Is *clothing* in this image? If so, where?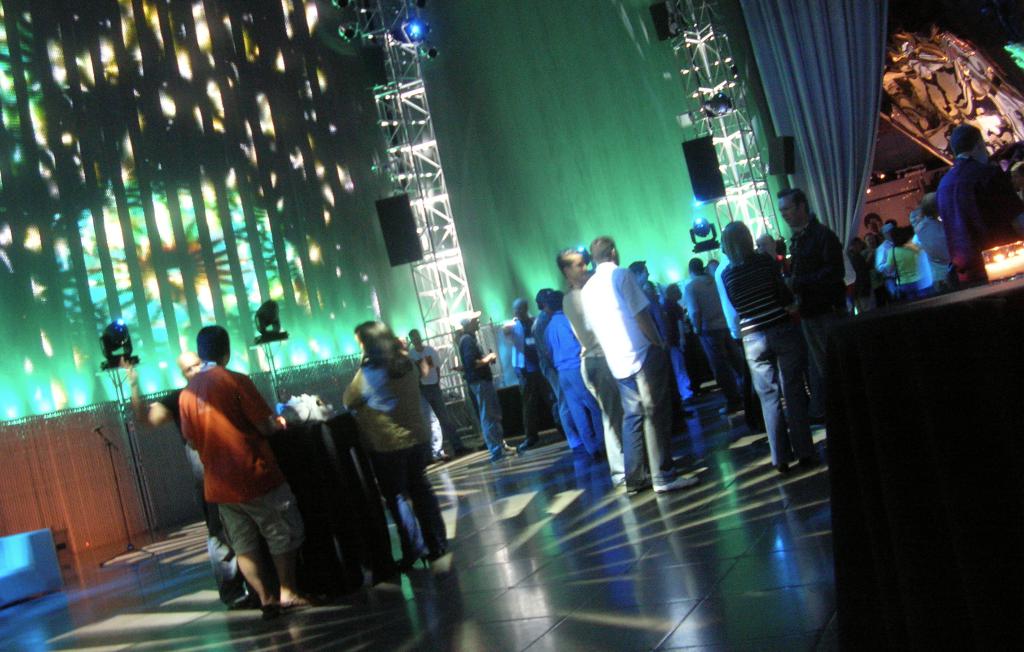
Yes, at l=447, t=327, r=513, b=450.
